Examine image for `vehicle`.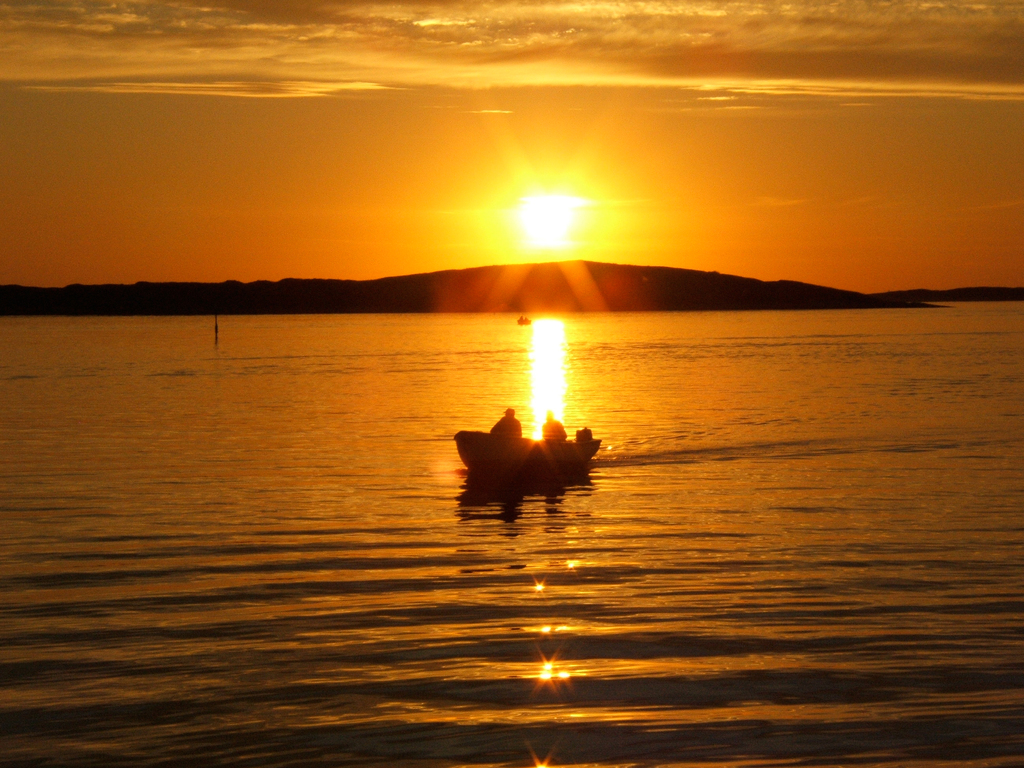
Examination result: crop(458, 401, 607, 508).
